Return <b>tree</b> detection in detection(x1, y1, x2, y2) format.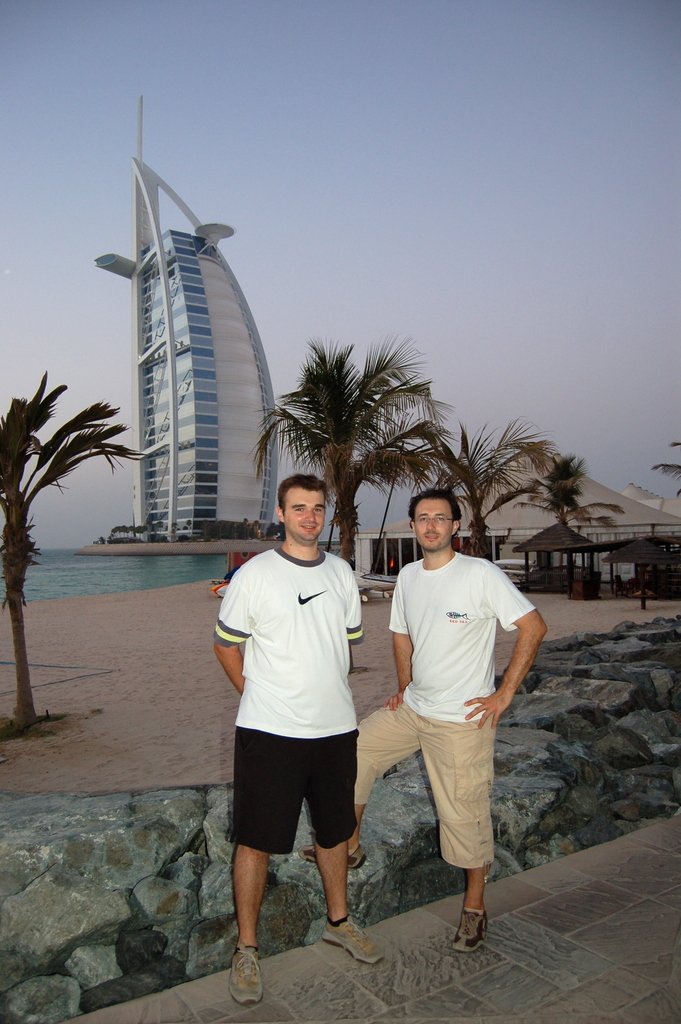
detection(246, 305, 467, 582).
